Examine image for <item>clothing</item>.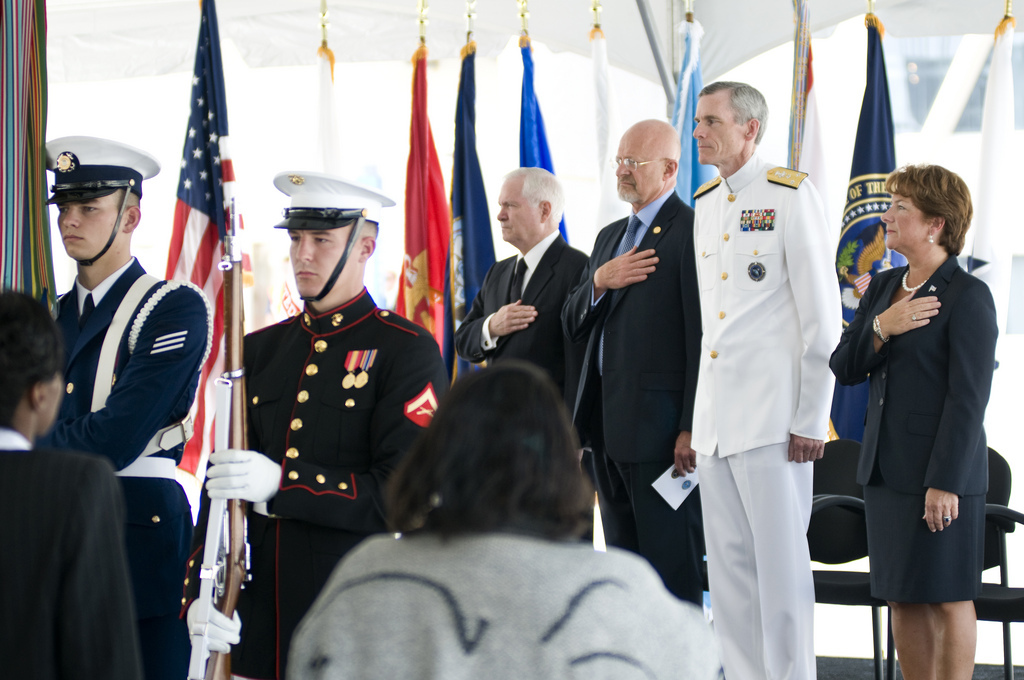
Examination result: left=291, top=534, right=733, bottom=679.
